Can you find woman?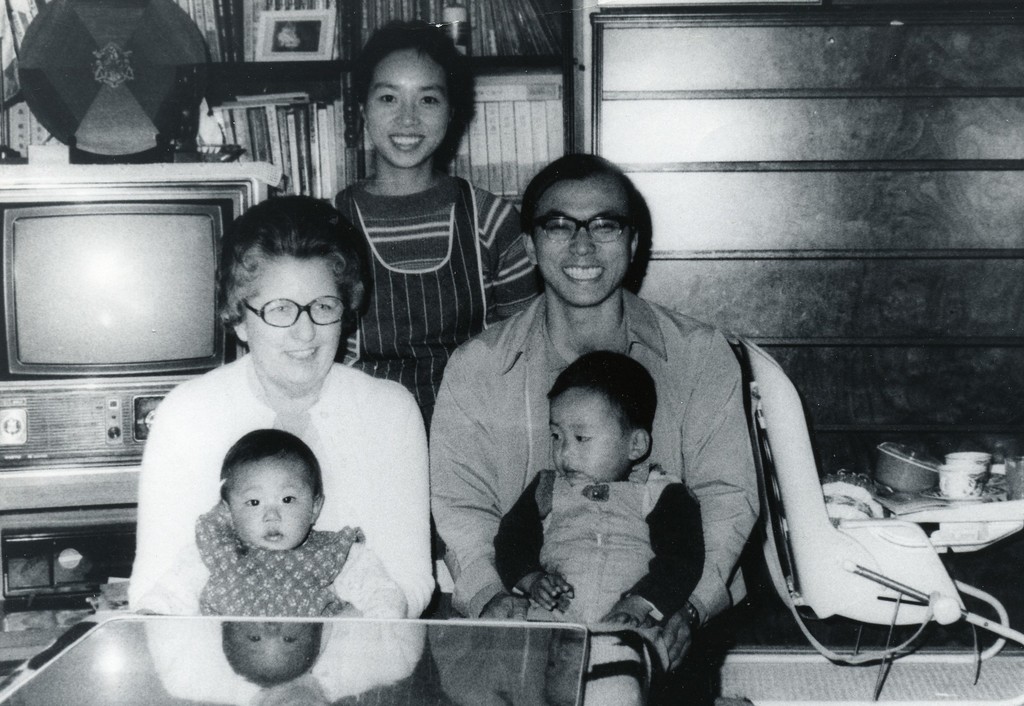
Yes, bounding box: 323 16 545 432.
